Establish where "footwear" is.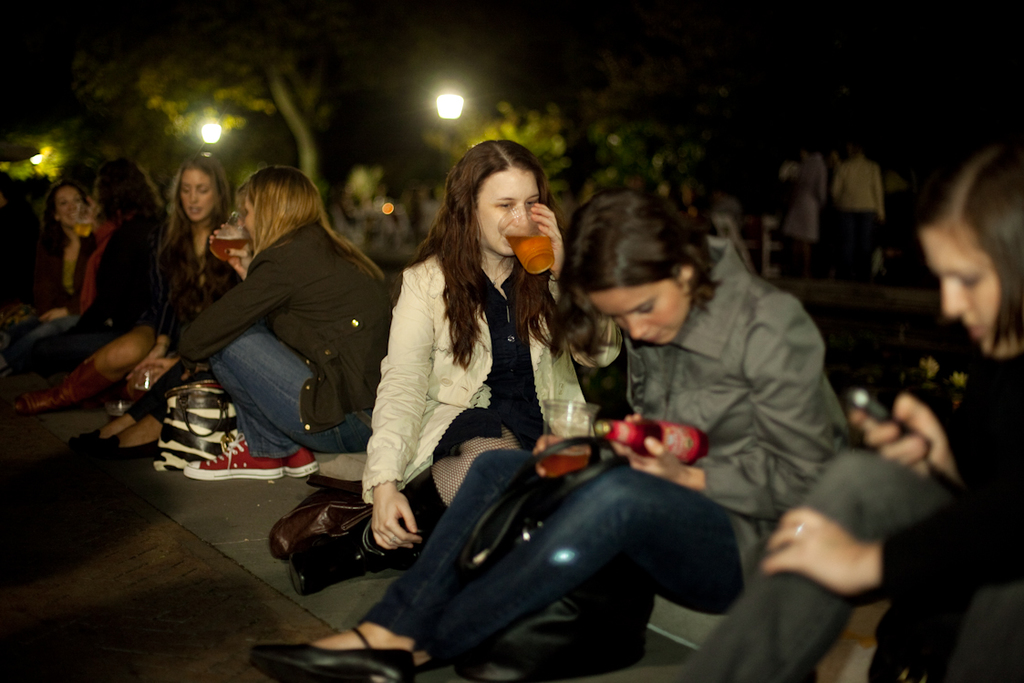
Established at l=281, t=449, r=319, b=479.
